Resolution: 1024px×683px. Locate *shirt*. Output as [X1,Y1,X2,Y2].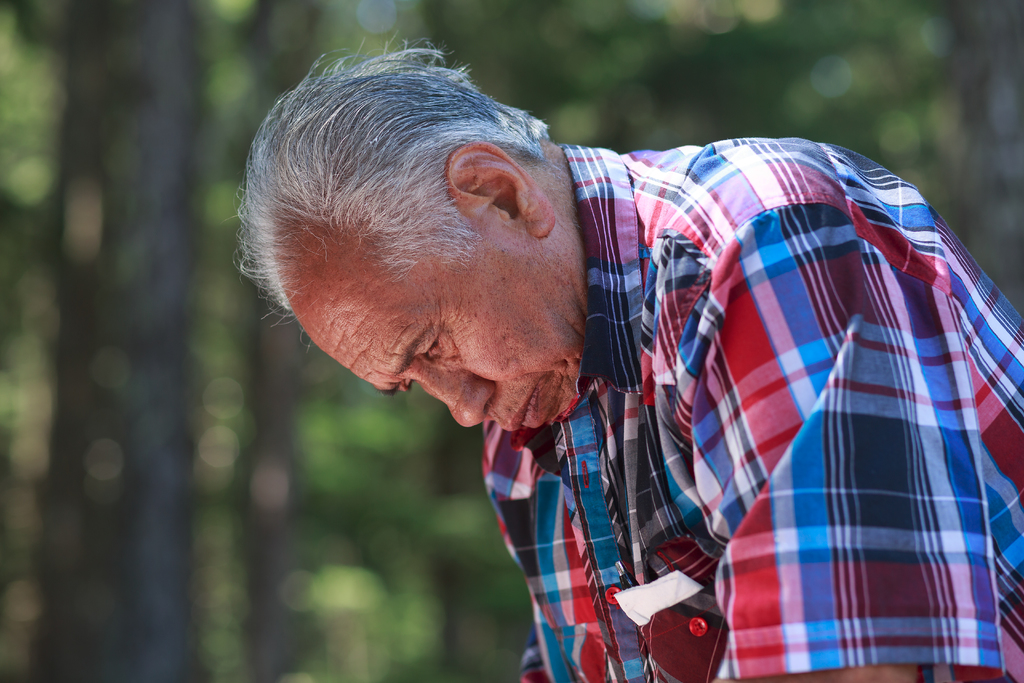
[482,143,1021,682].
